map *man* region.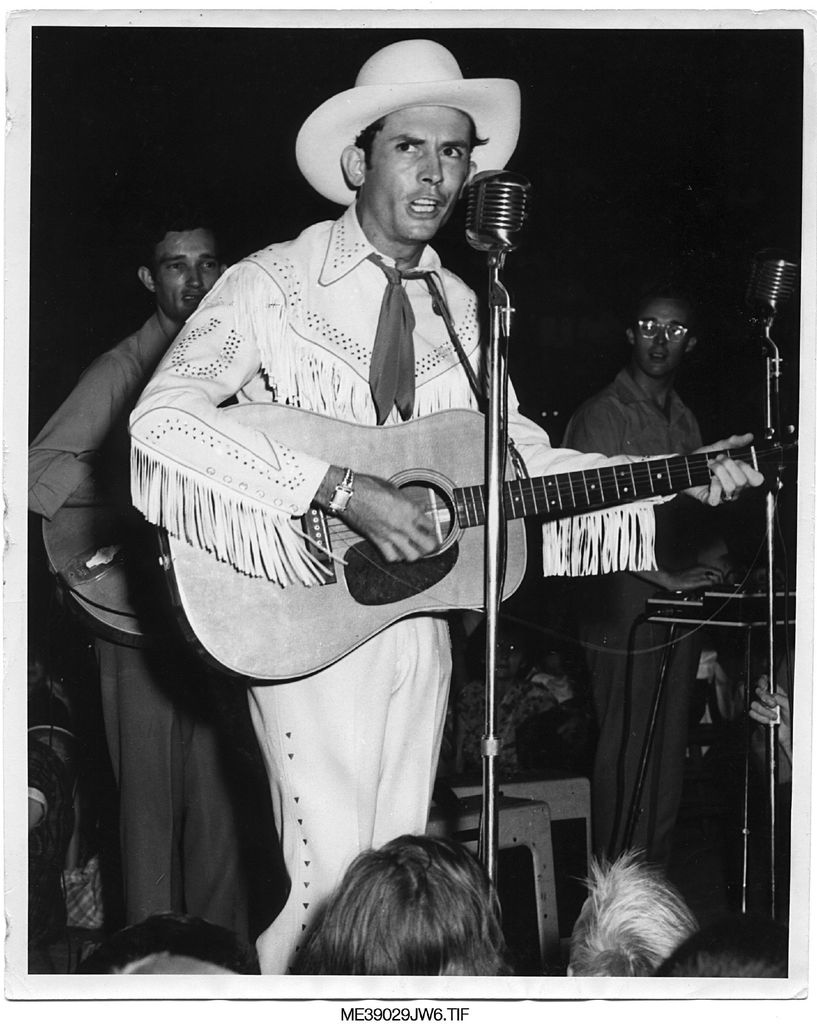
Mapped to bbox=(552, 284, 732, 875).
